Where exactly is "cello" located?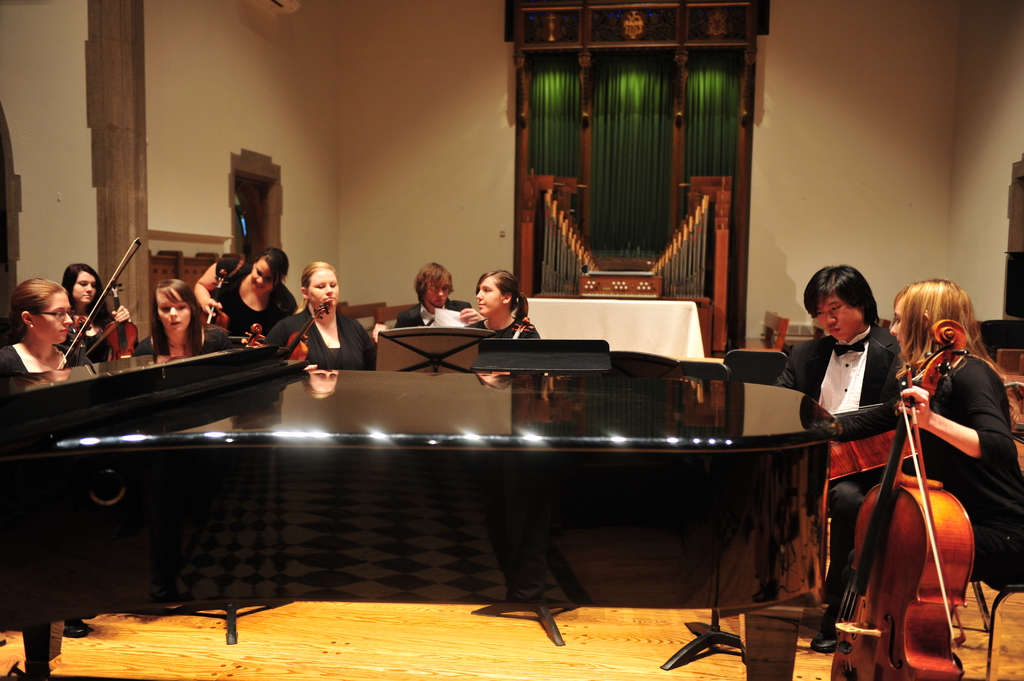
Its bounding box is {"left": 88, "top": 284, "right": 136, "bottom": 360}.
